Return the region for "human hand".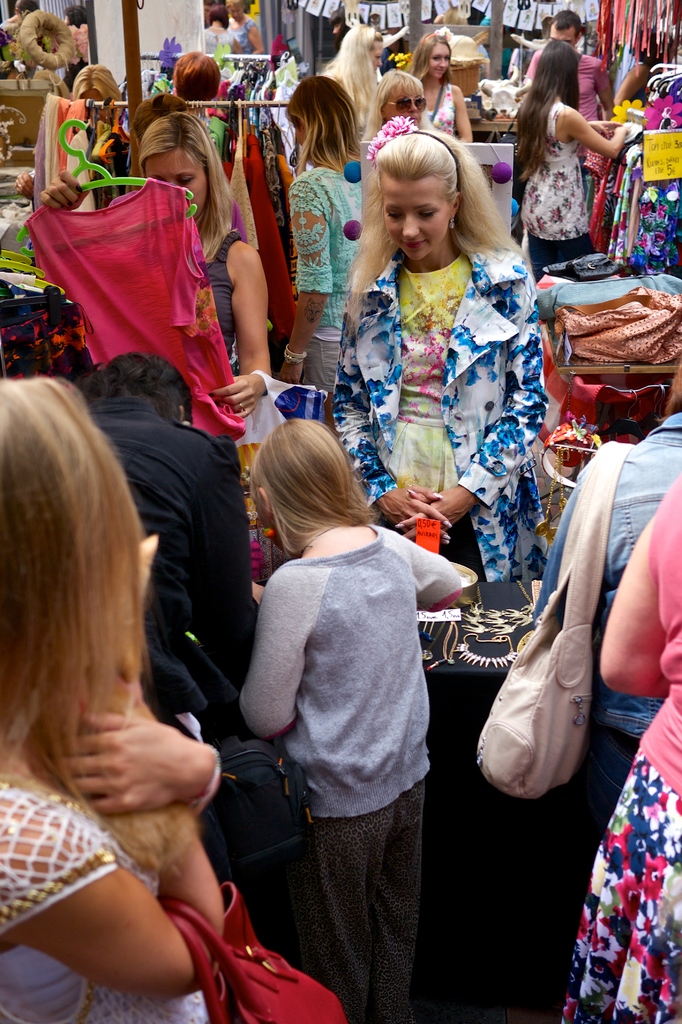
bbox=(38, 168, 88, 210).
